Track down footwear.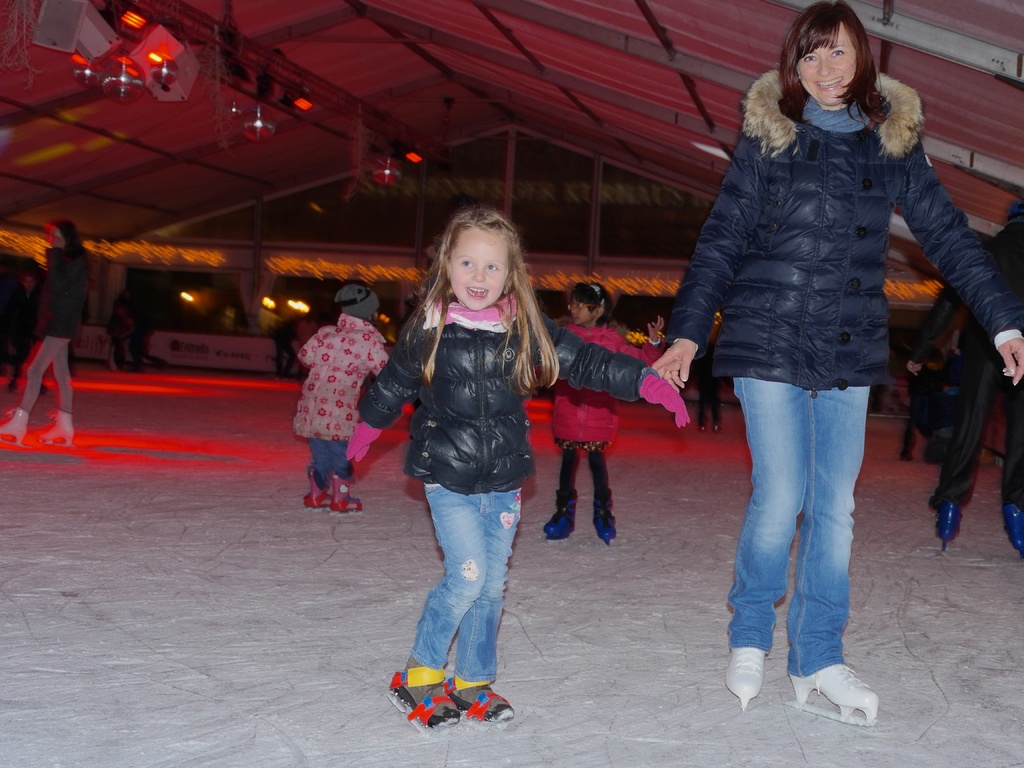
Tracked to 444 677 518 728.
